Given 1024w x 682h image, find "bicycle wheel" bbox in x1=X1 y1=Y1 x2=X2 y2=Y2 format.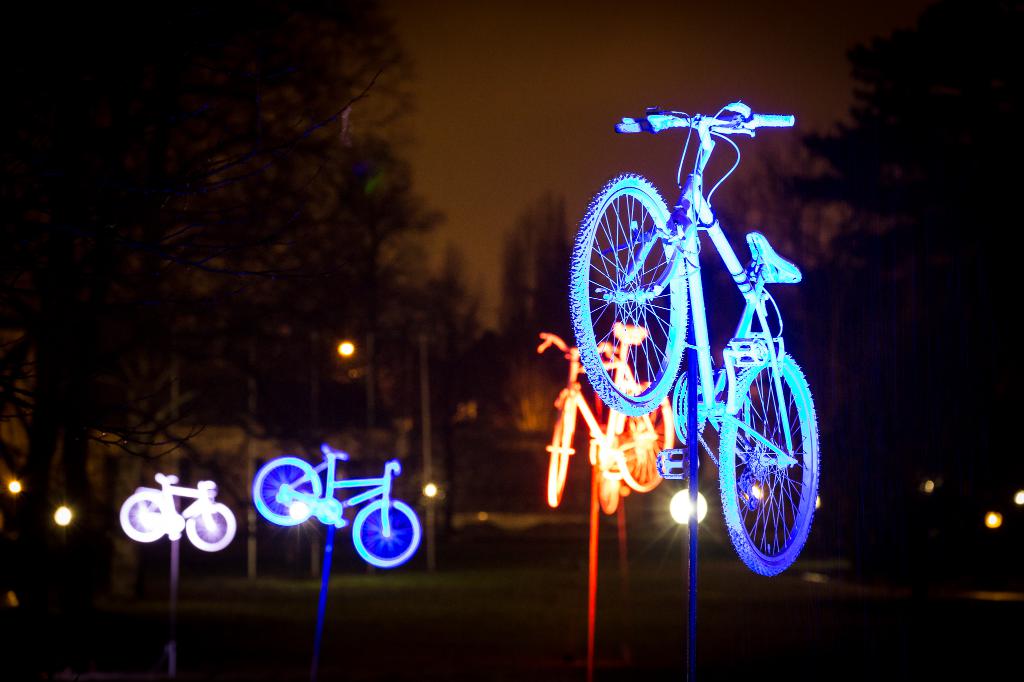
x1=596 y1=451 x2=622 y2=516.
